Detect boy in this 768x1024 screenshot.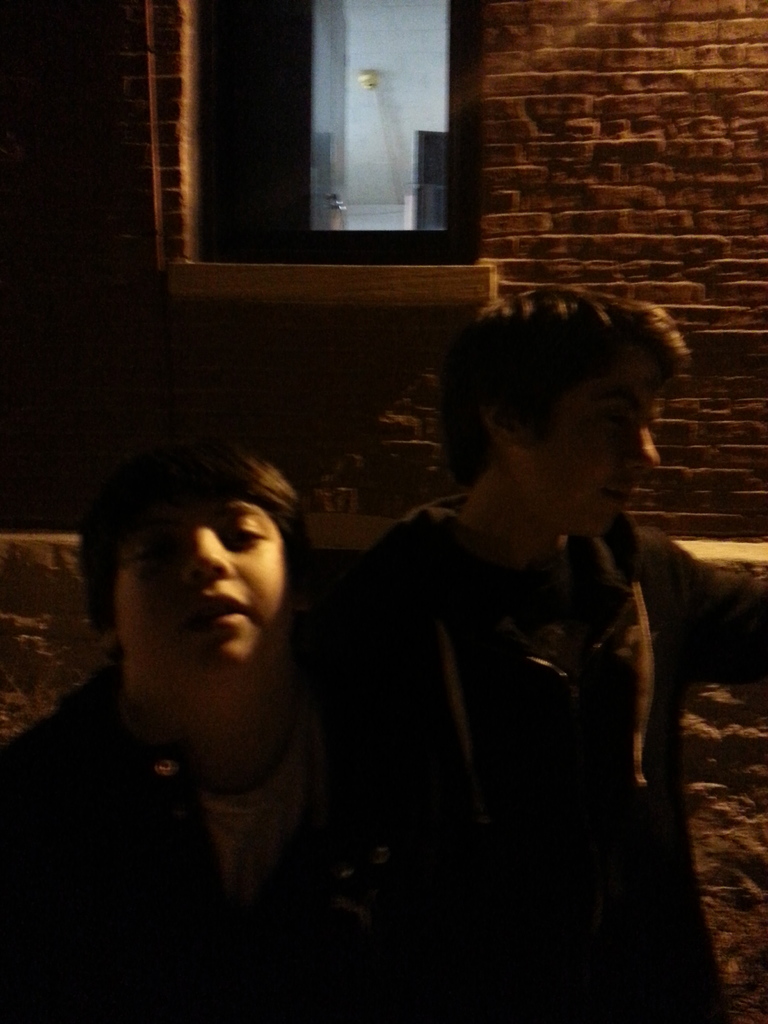
Detection: box=[262, 239, 715, 981].
